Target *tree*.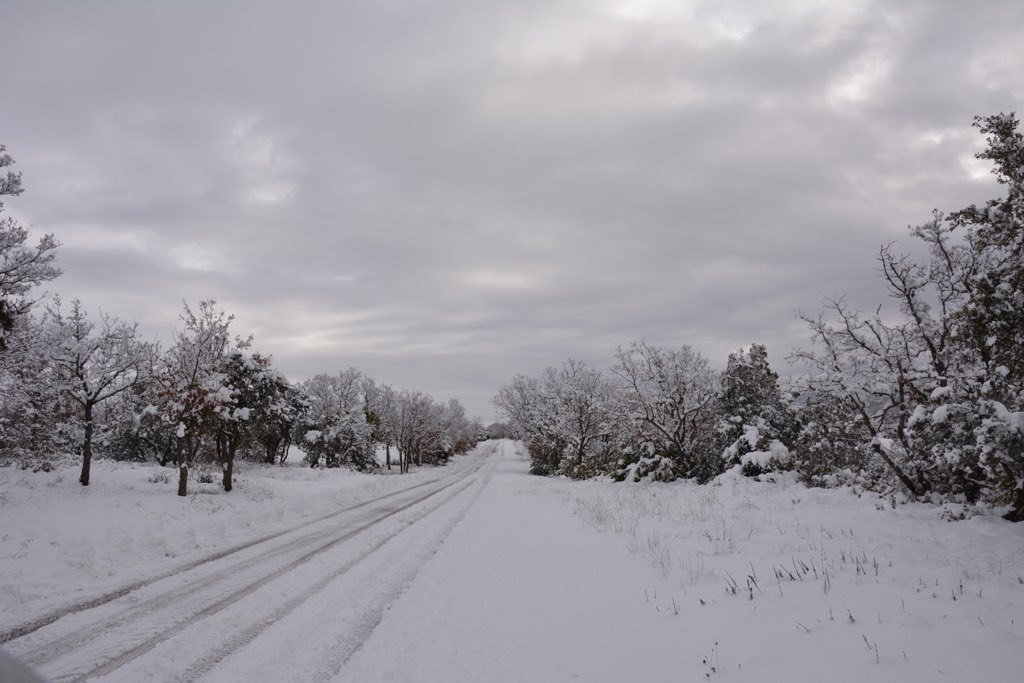
Target region: BBox(228, 361, 317, 463).
